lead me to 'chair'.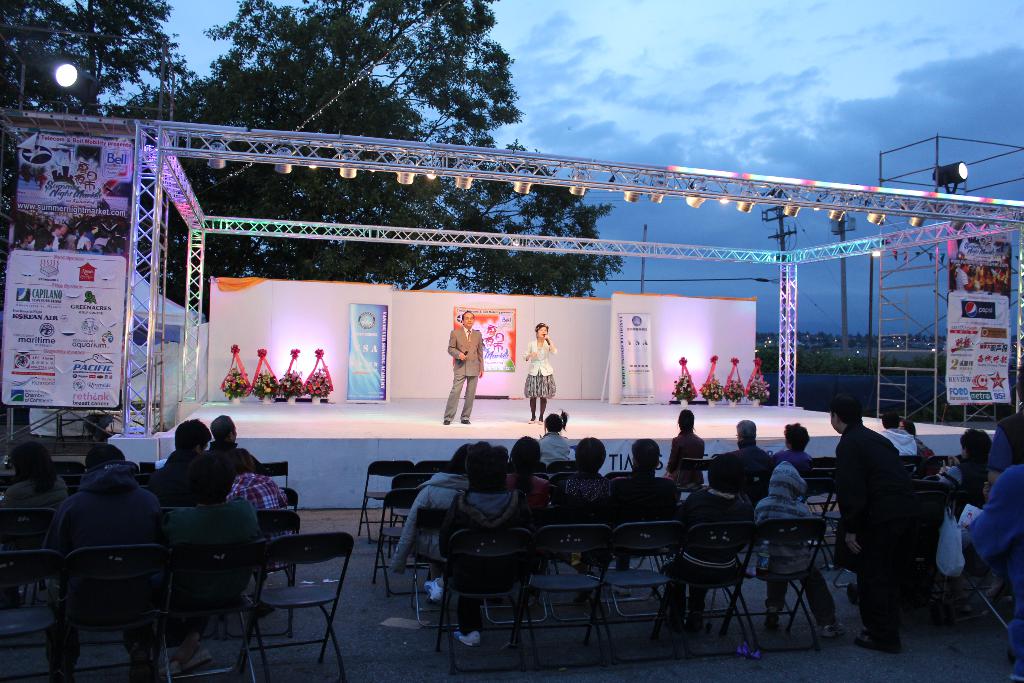
Lead to (x1=139, y1=458, x2=169, y2=470).
